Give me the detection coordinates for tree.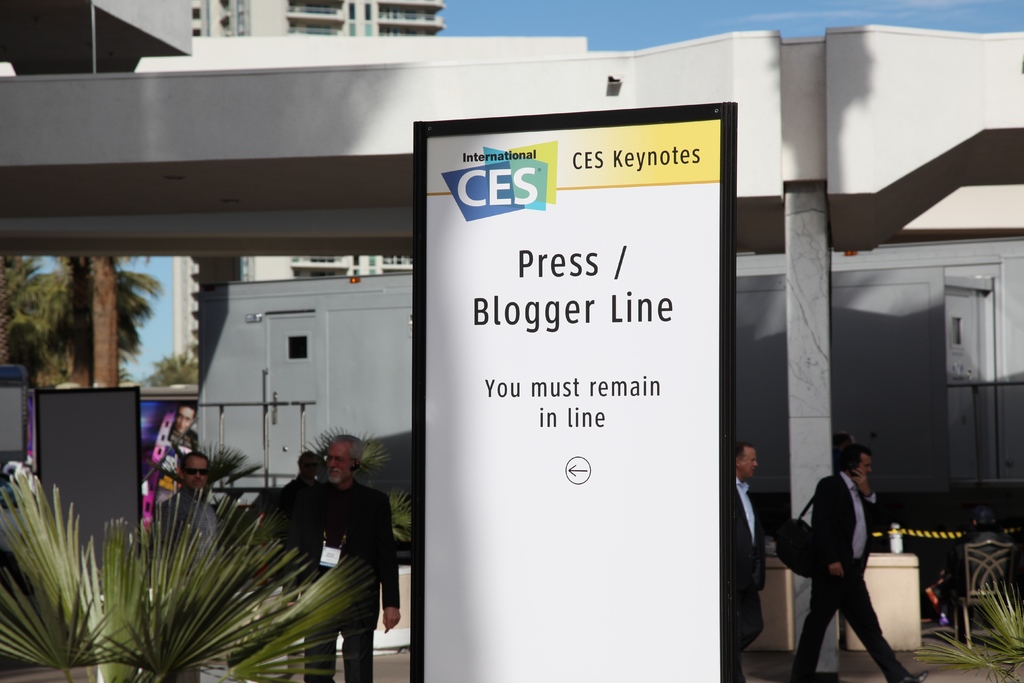
region(0, 256, 164, 388).
